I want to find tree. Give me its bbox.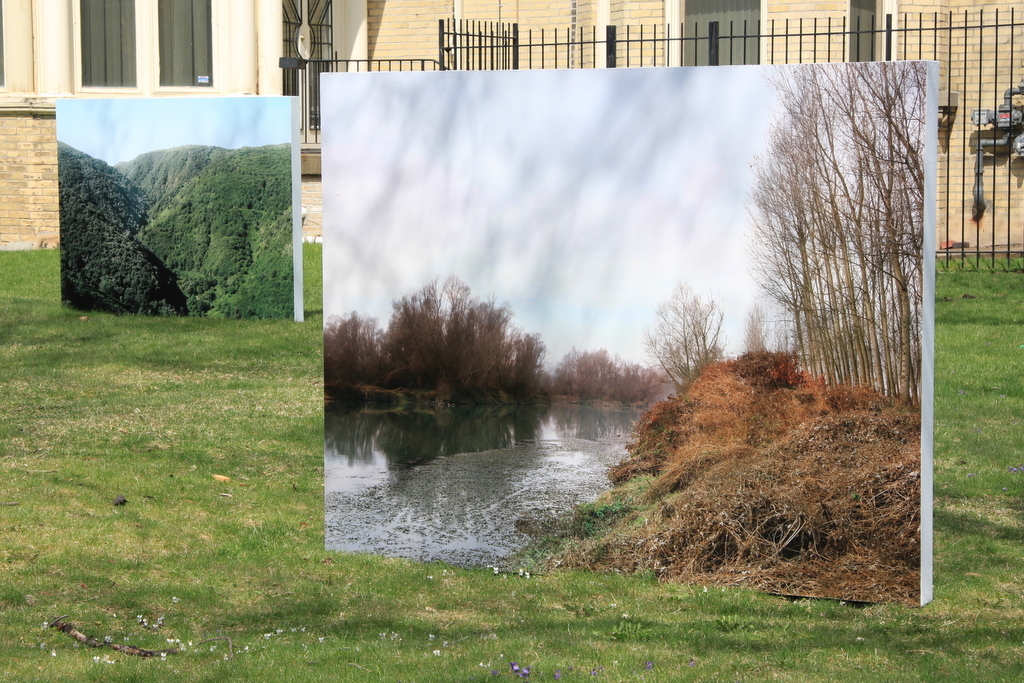
325:300:361:375.
